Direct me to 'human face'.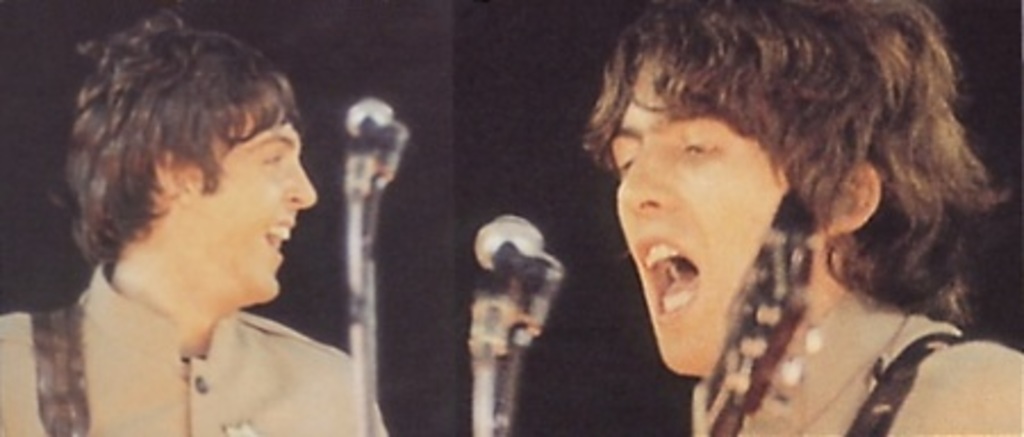
Direction: (left=608, top=68, right=785, bottom=373).
